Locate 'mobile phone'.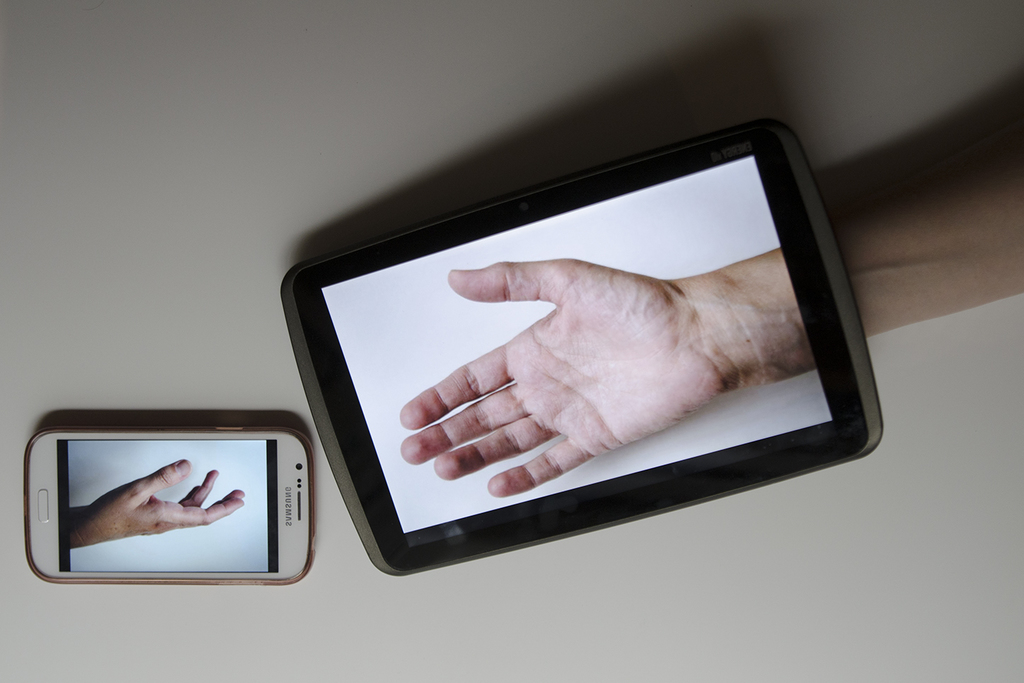
Bounding box: {"x1": 22, "y1": 410, "x2": 318, "y2": 579}.
